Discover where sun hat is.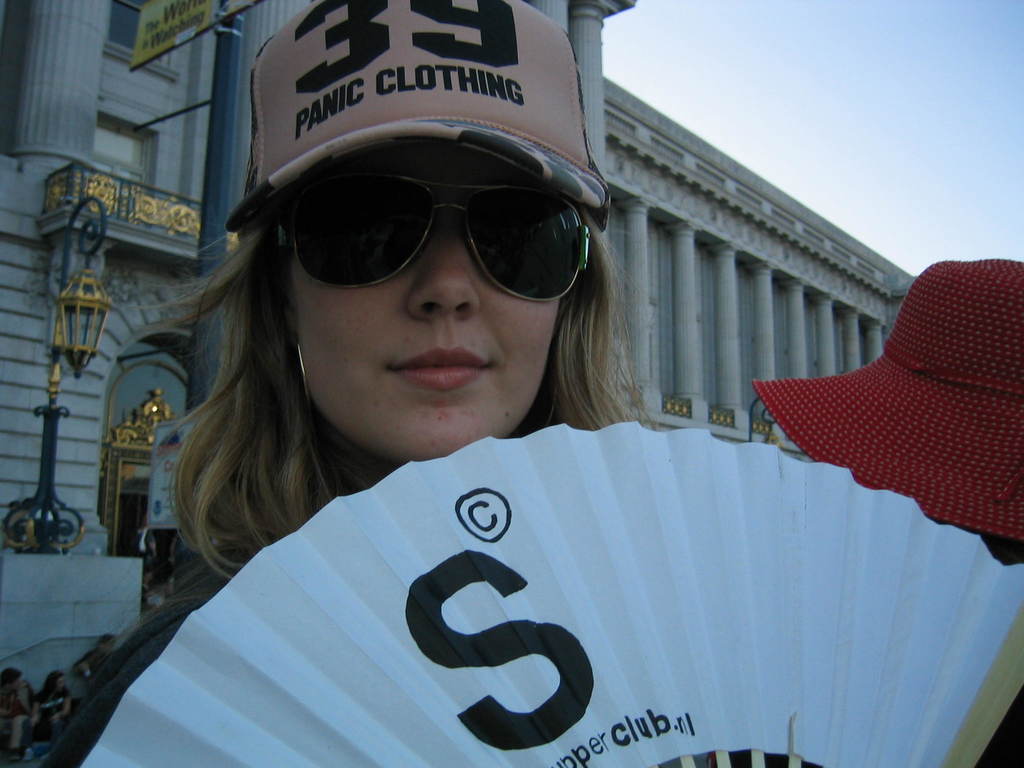
Discovered at [223, 0, 618, 257].
